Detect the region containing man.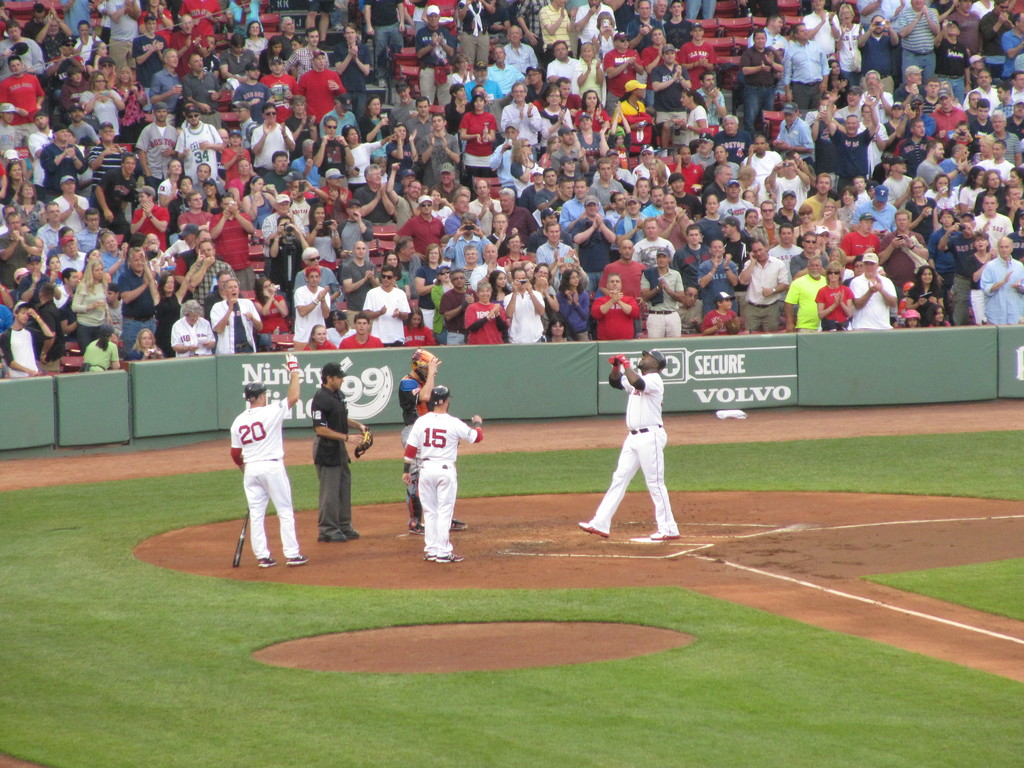
bbox=[340, 243, 377, 307].
